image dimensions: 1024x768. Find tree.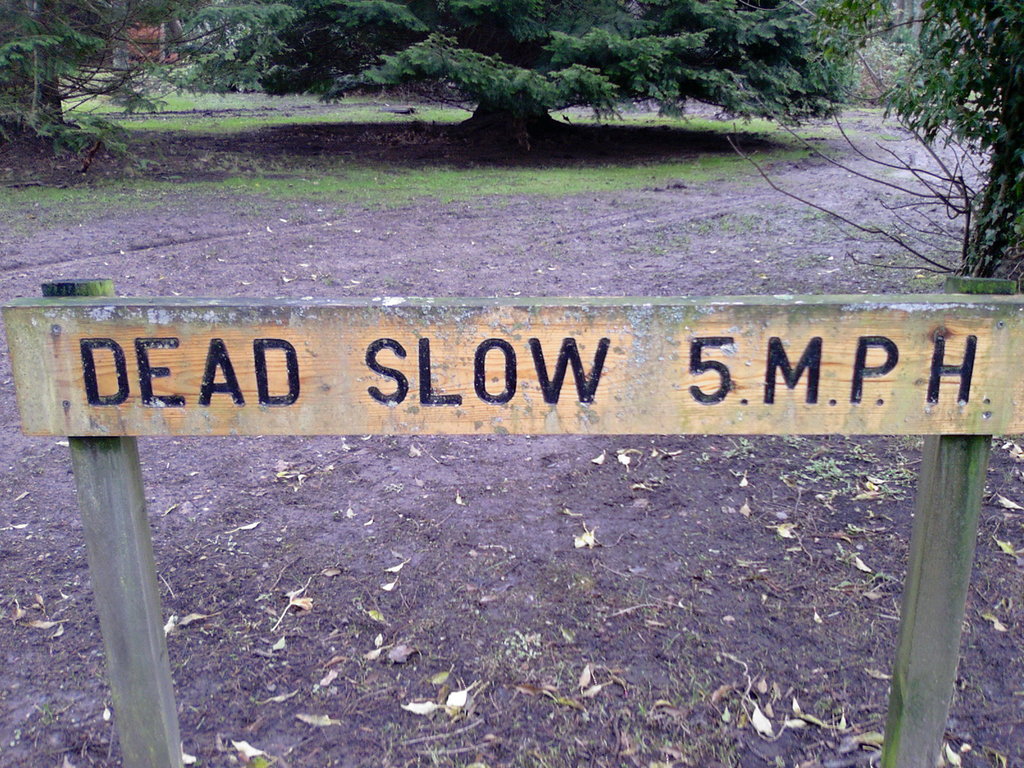
l=717, t=0, r=1023, b=296.
